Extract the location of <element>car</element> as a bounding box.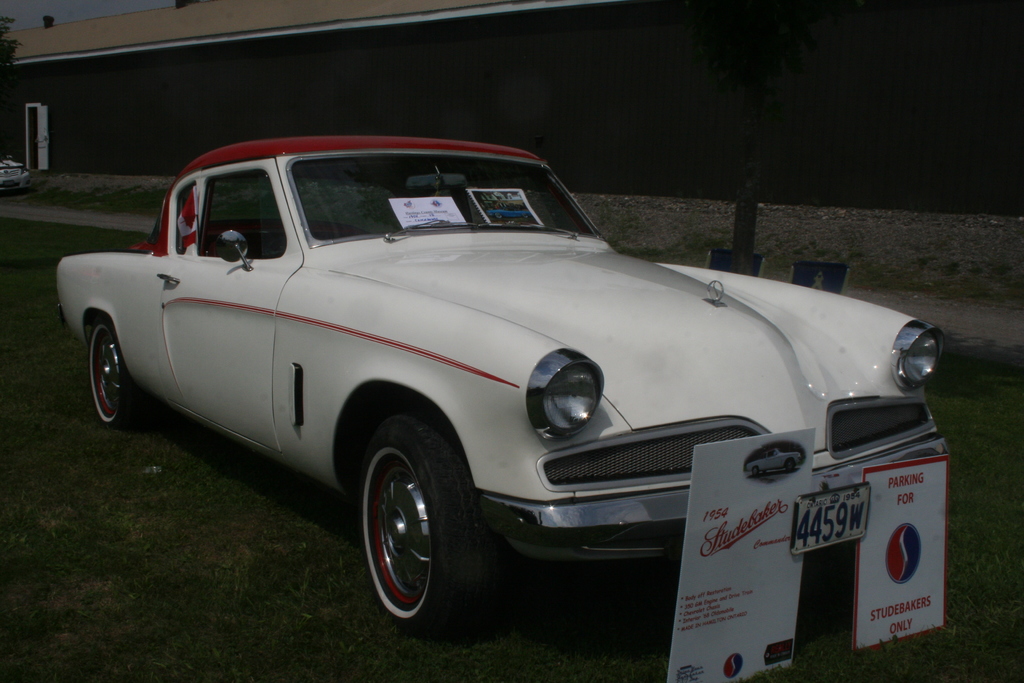
<region>56, 130, 954, 634</region>.
